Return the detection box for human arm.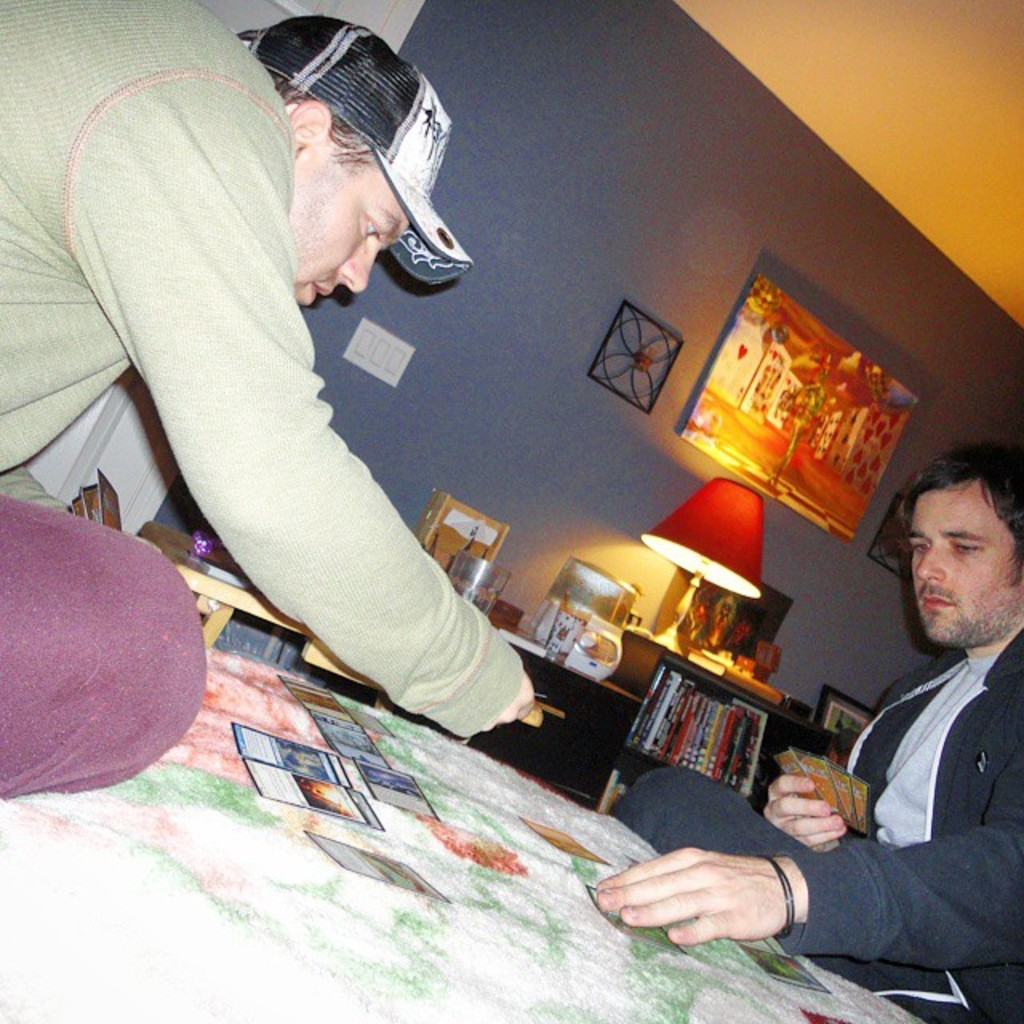
586,733,1022,970.
